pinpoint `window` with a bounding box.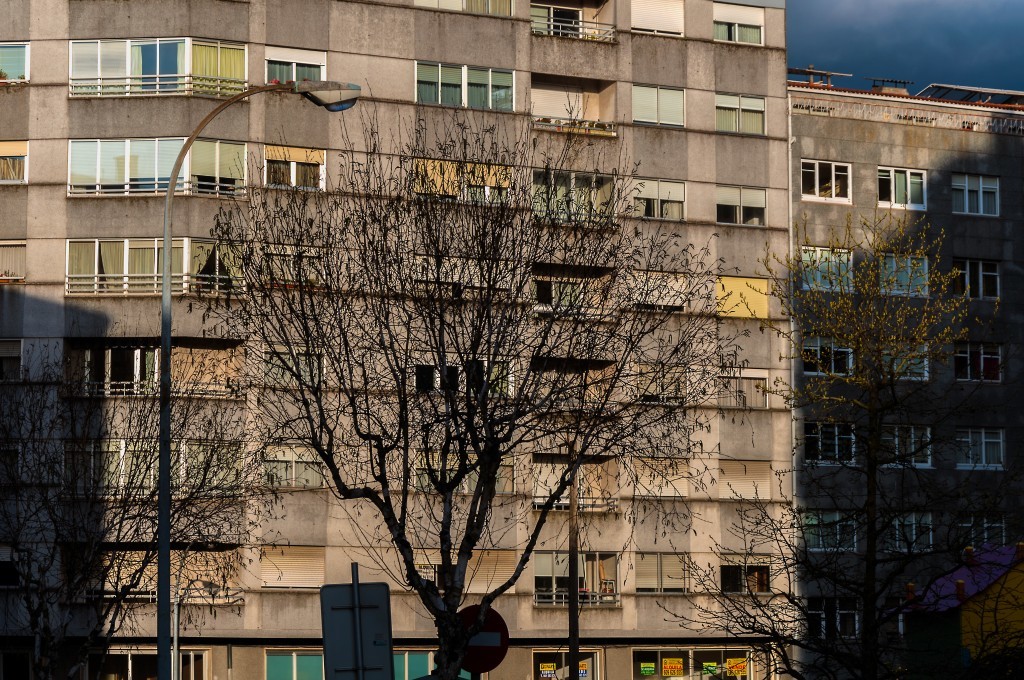
pyautogui.locateOnScreen(264, 256, 325, 287).
